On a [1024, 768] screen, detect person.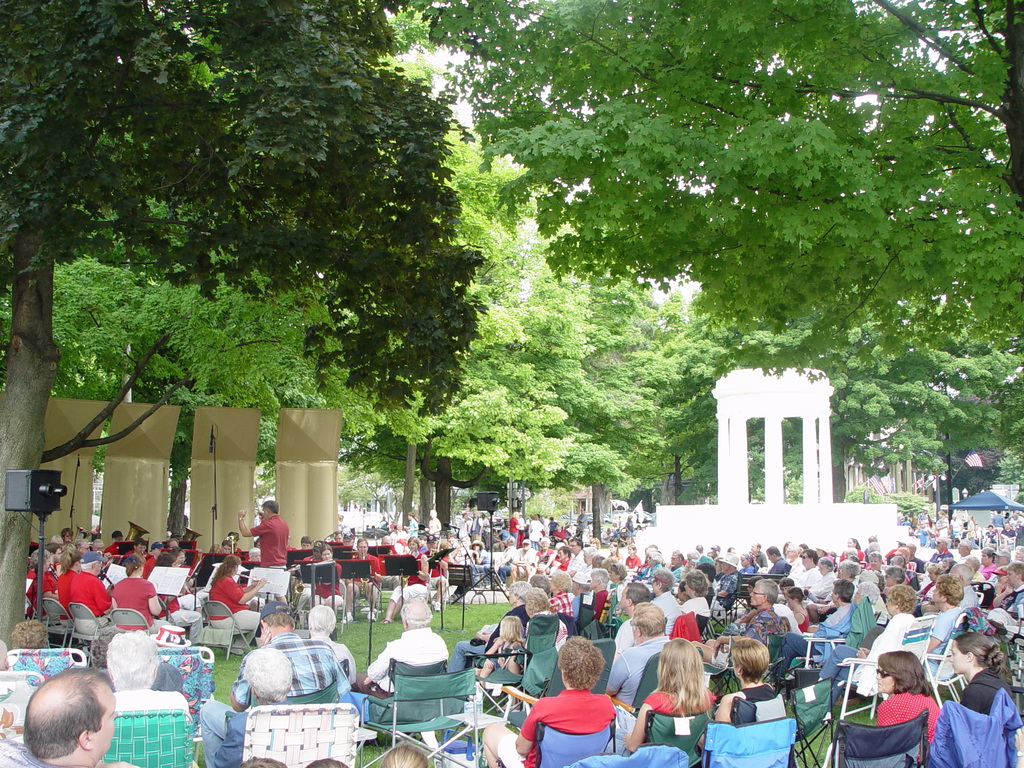
(x1=344, y1=540, x2=381, y2=612).
